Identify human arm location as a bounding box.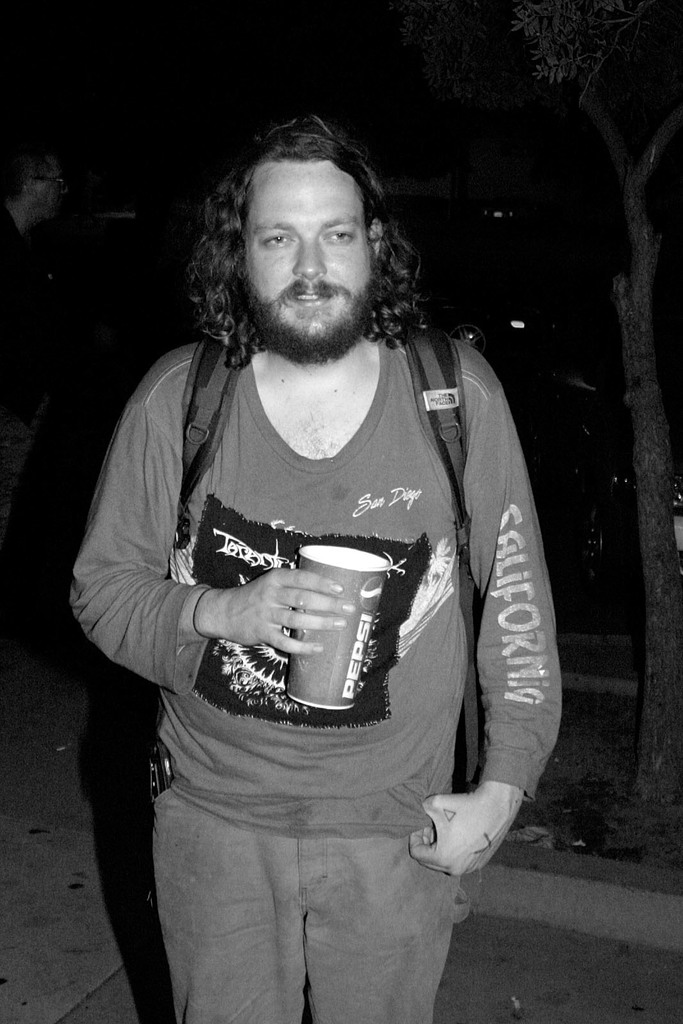
422,339,574,927.
